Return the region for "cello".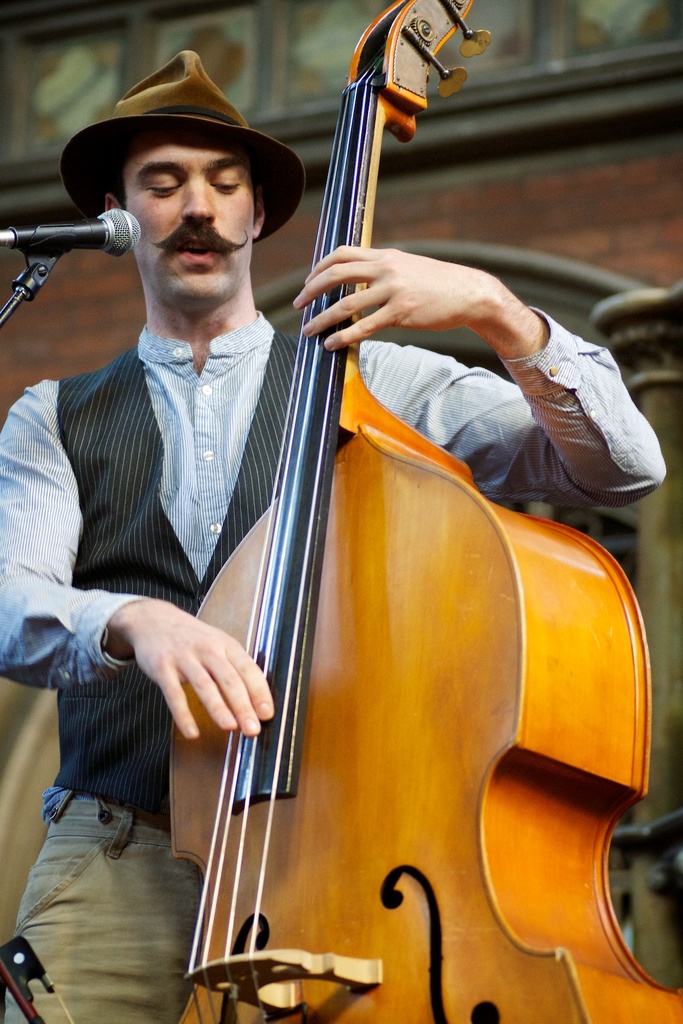
141,0,680,1023.
